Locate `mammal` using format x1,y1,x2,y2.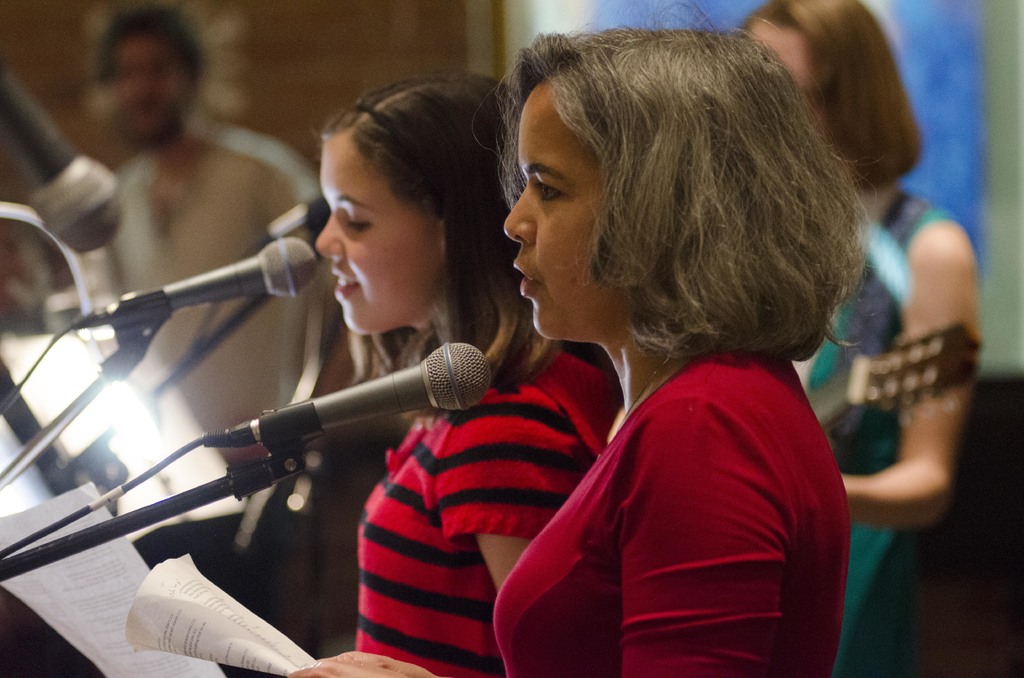
742,0,988,677.
